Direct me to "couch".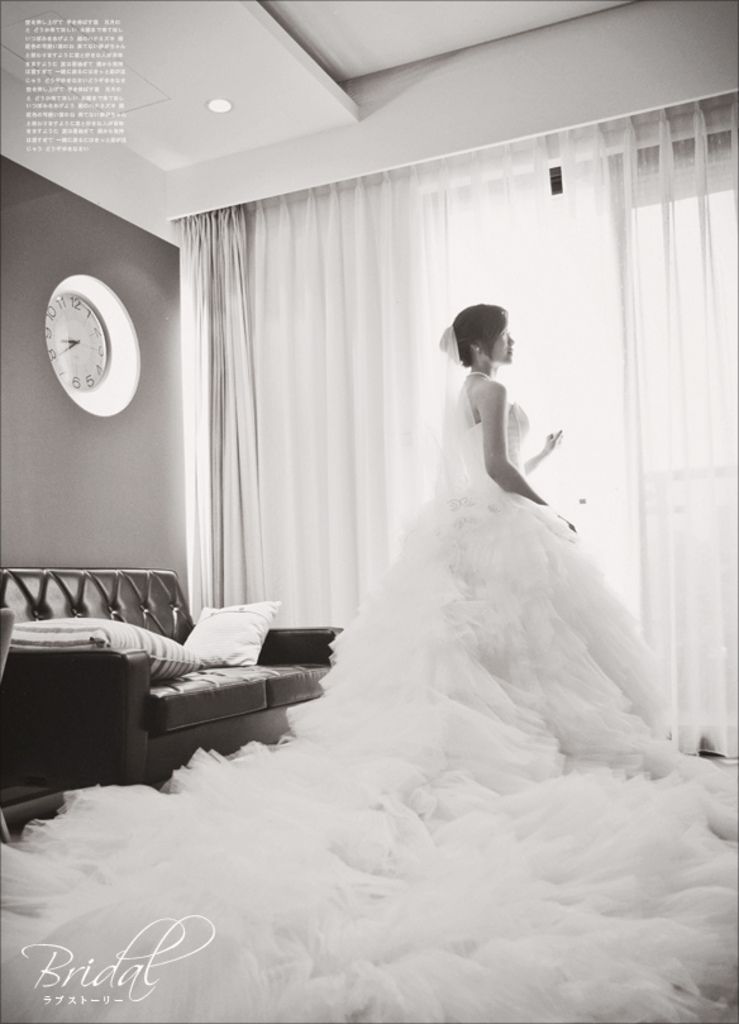
Direction: [0, 608, 19, 846].
